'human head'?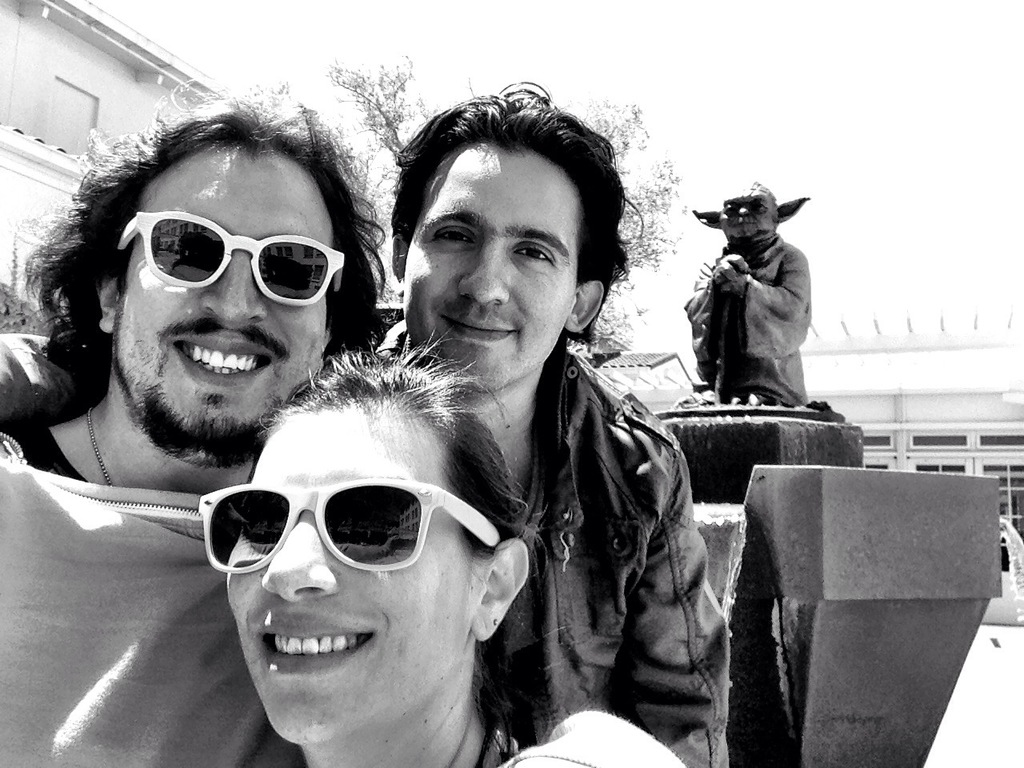
[194, 327, 541, 767]
